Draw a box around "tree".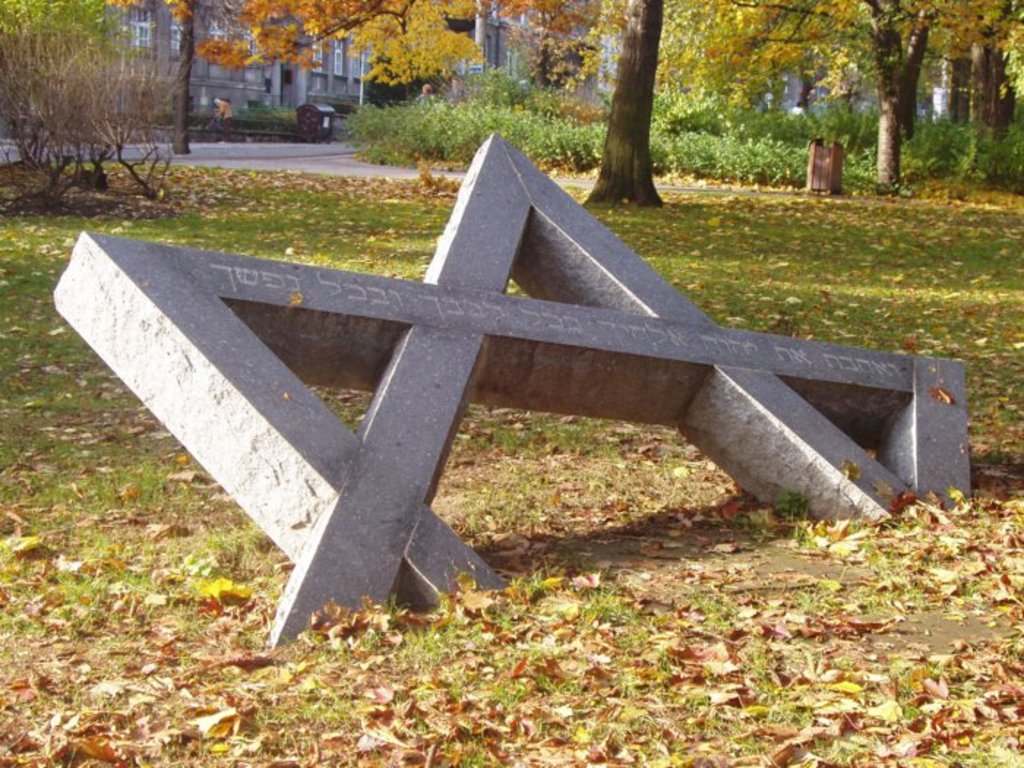
<bbox>0, 0, 132, 178</bbox>.
